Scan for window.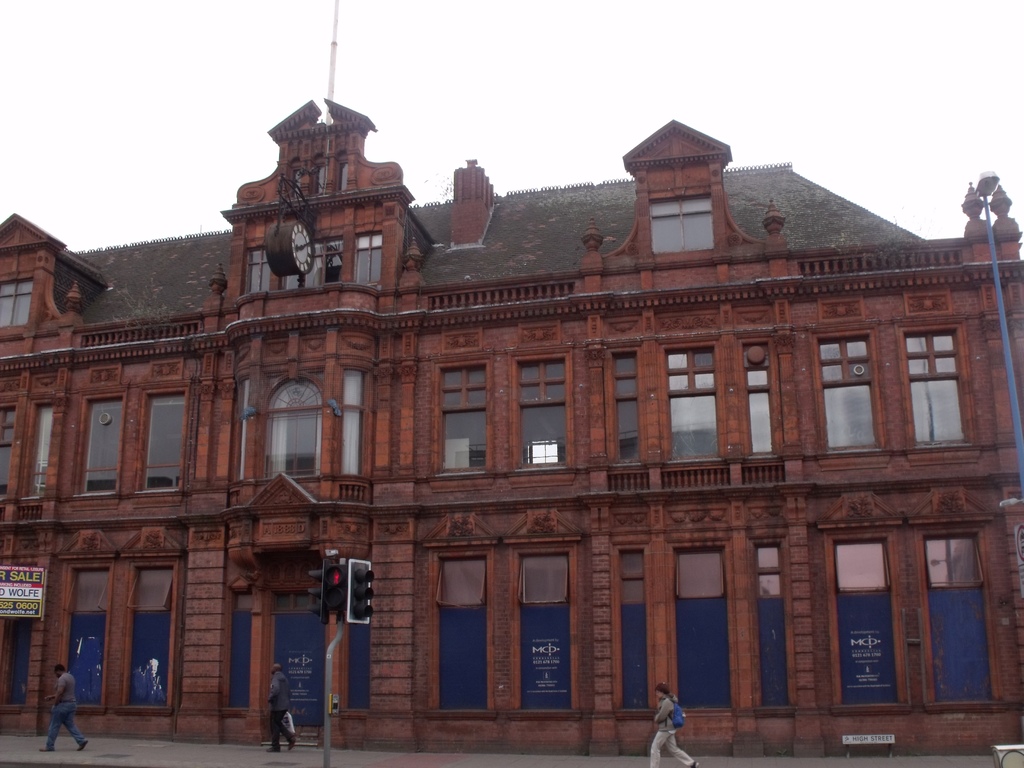
Scan result: box(129, 387, 188, 497).
